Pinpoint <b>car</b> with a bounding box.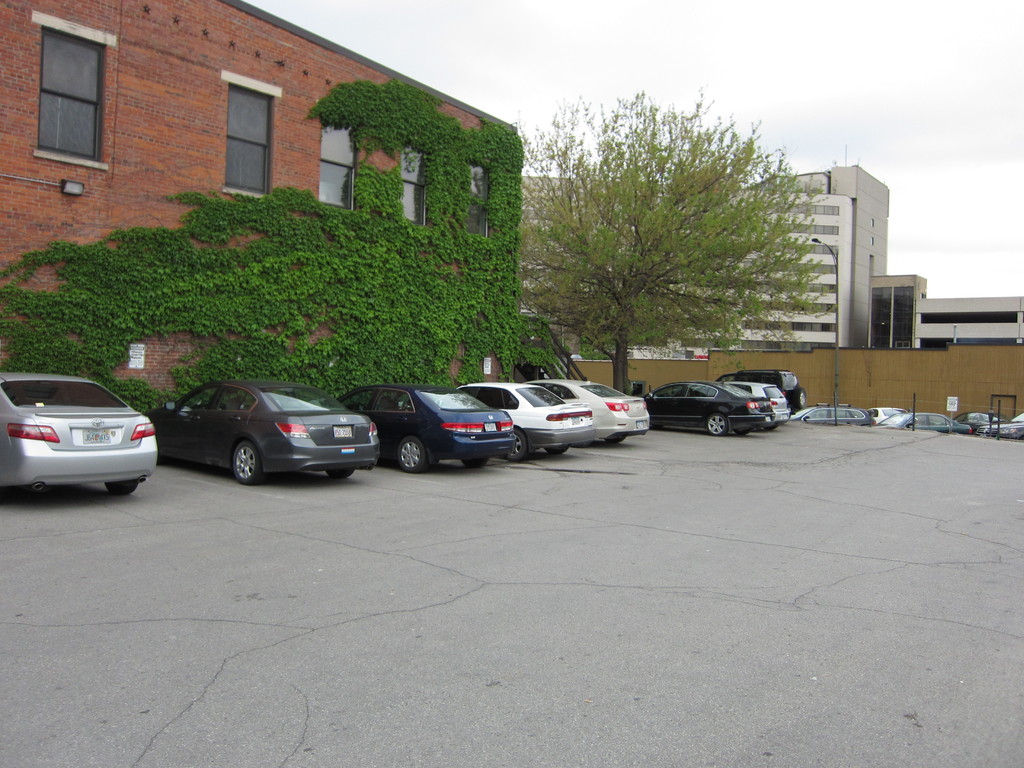
crop(789, 408, 871, 422).
